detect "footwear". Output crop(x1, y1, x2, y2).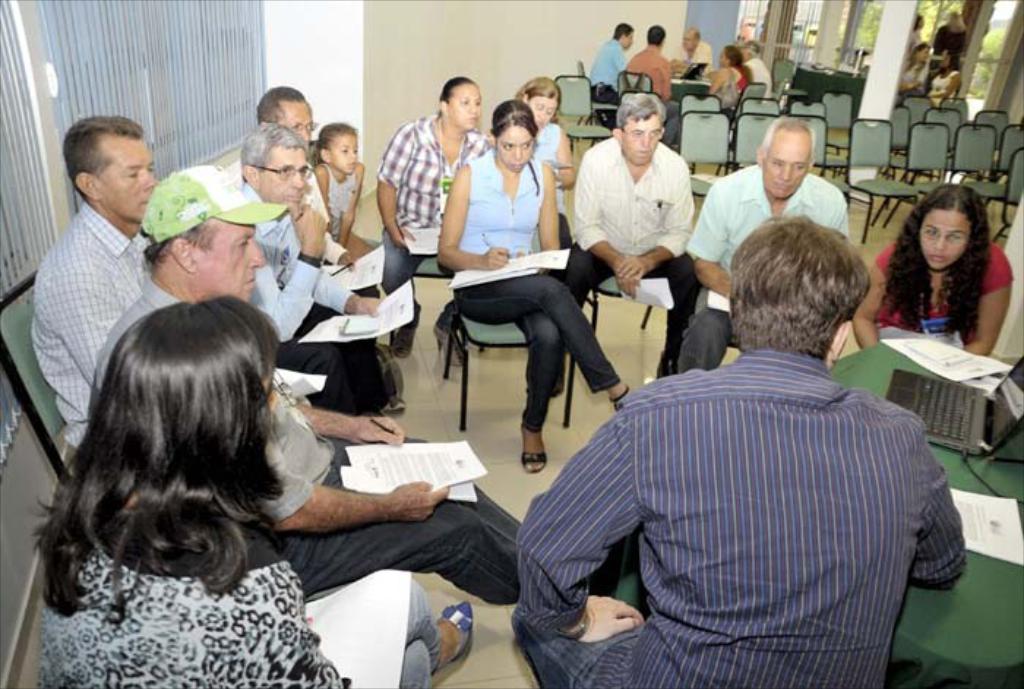
crop(433, 319, 467, 370).
